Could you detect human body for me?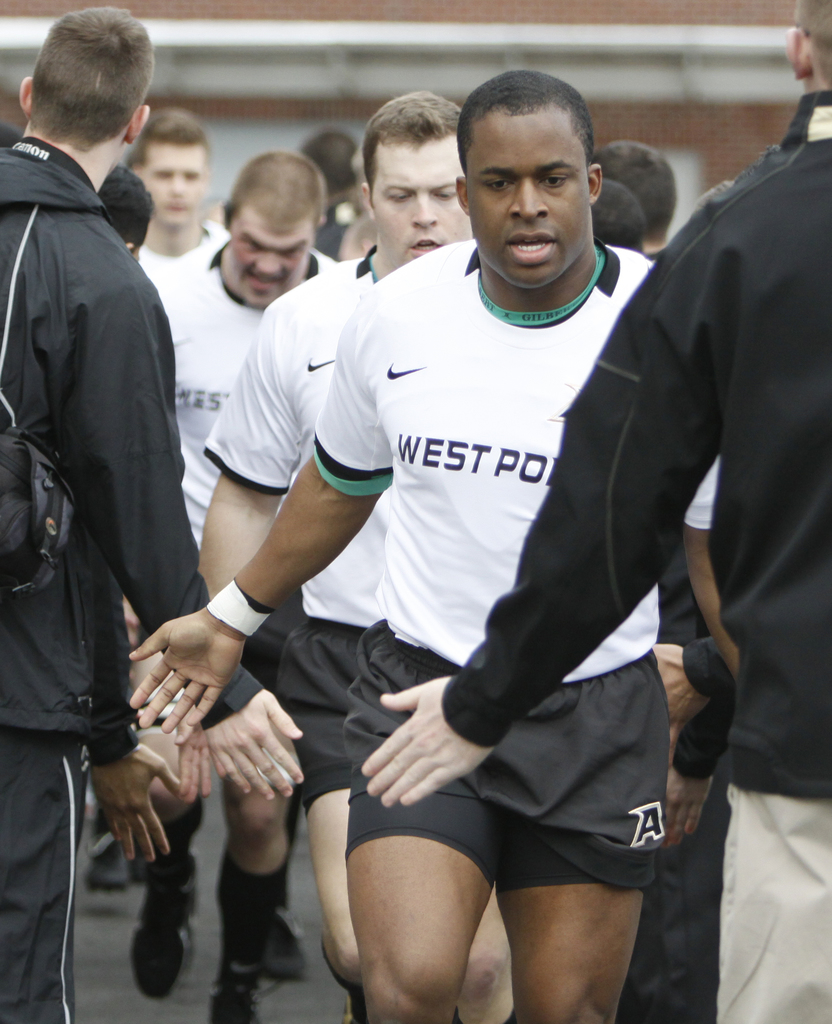
Detection result: box(368, 0, 831, 1023).
